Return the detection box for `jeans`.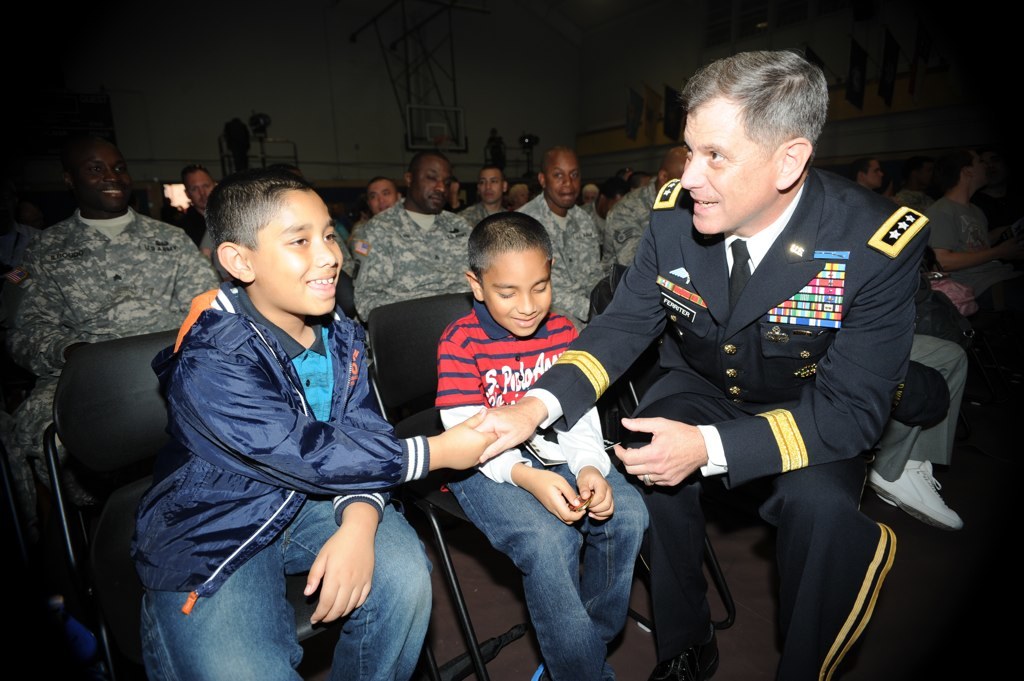
pyautogui.locateOnScreen(430, 446, 651, 680).
